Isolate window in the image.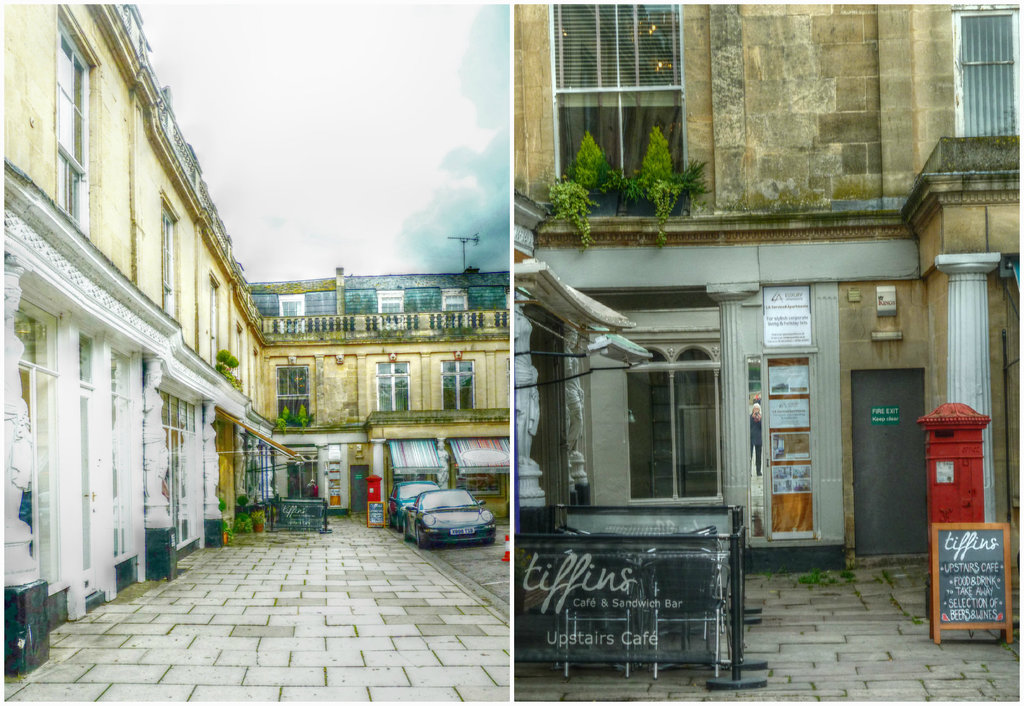
Isolated region: x1=391 y1=463 x2=440 y2=483.
